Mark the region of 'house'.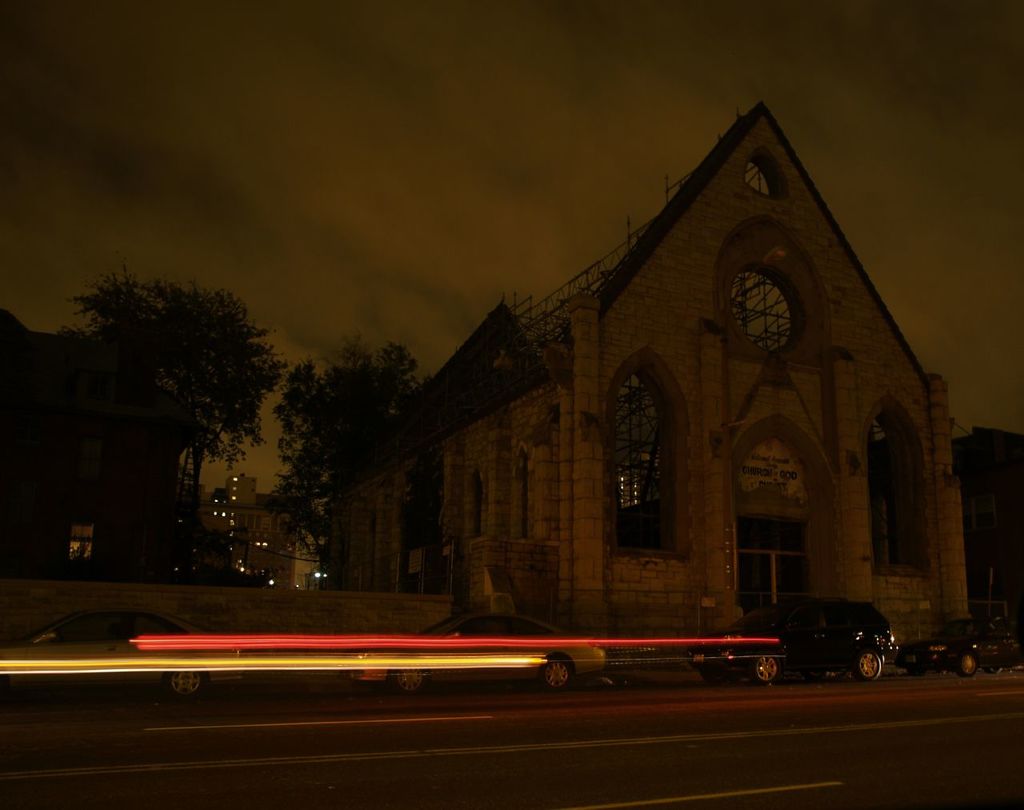
Region: <bbox>186, 471, 327, 595</bbox>.
